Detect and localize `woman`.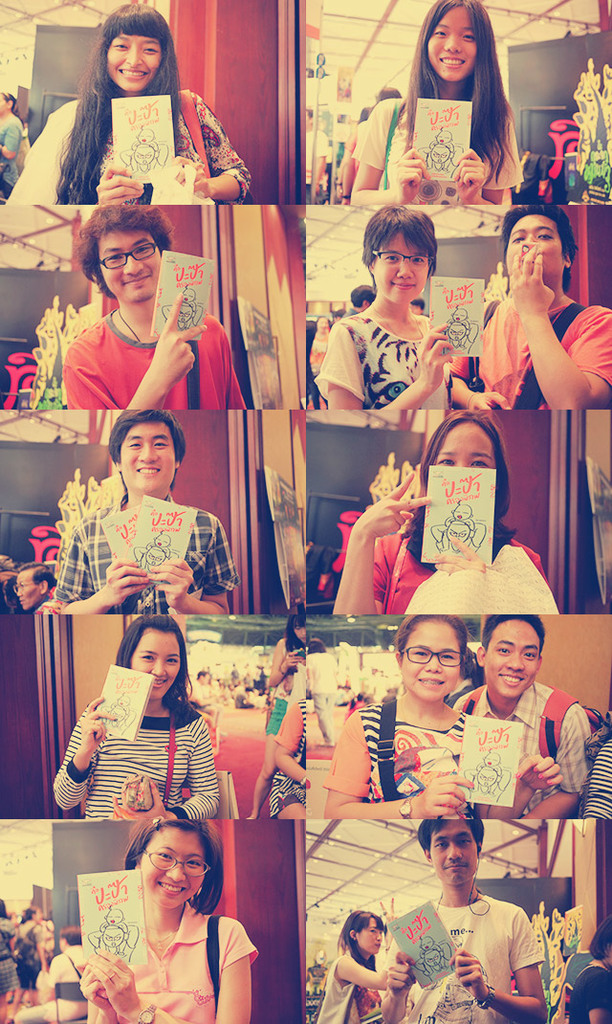
Localized at Rect(90, 804, 259, 1007).
